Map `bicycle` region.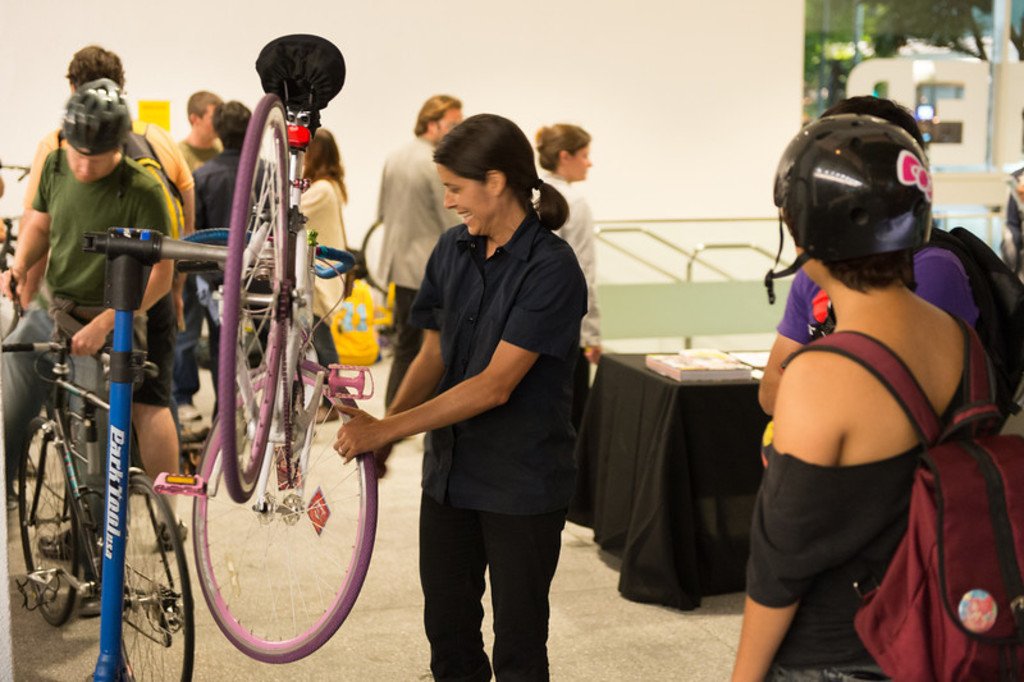
Mapped to 0:212:23:343.
